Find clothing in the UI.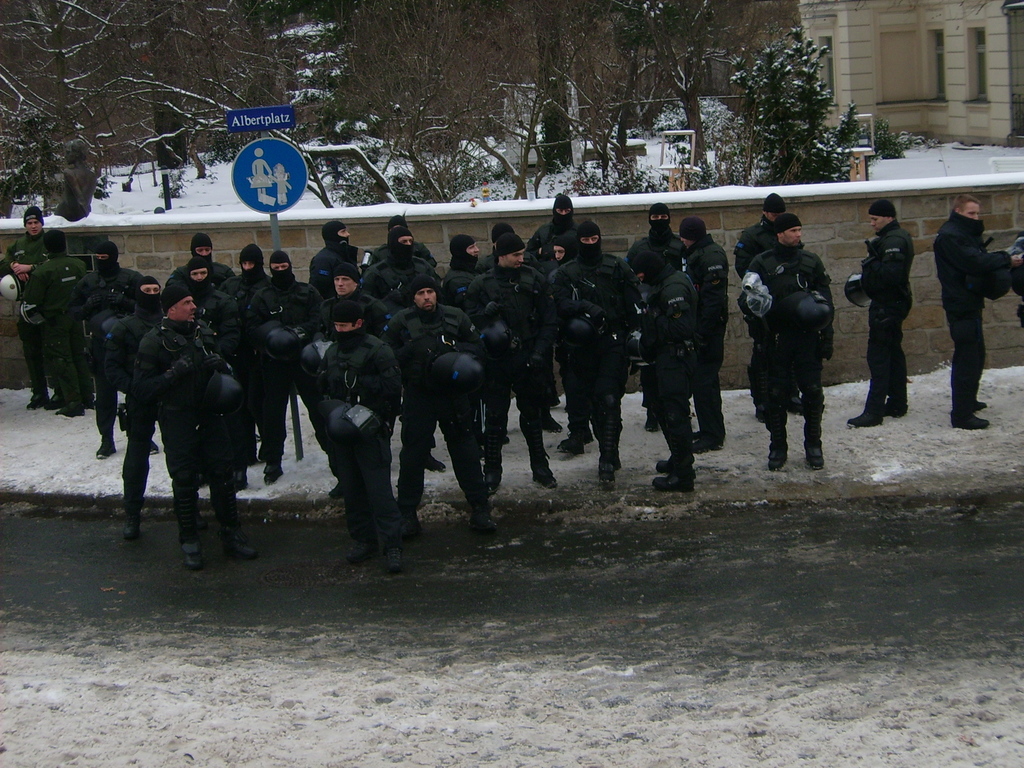
UI element at crop(102, 304, 168, 505).
